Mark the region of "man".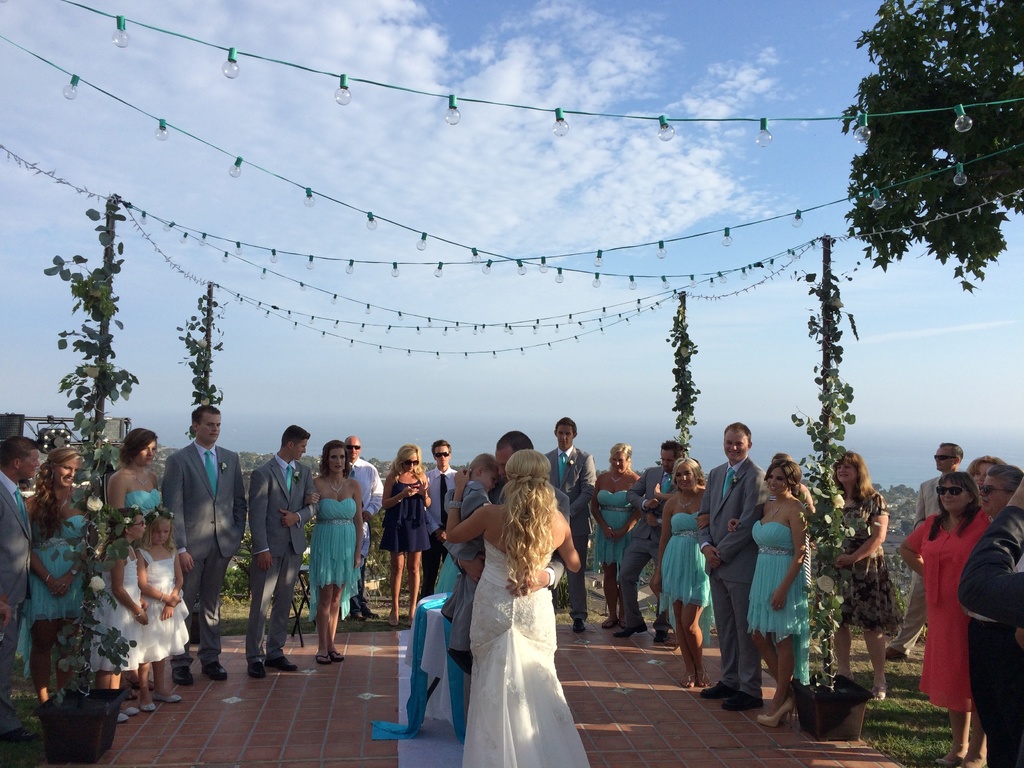
Region: left=0, top=435, right=42, bottom=716.
